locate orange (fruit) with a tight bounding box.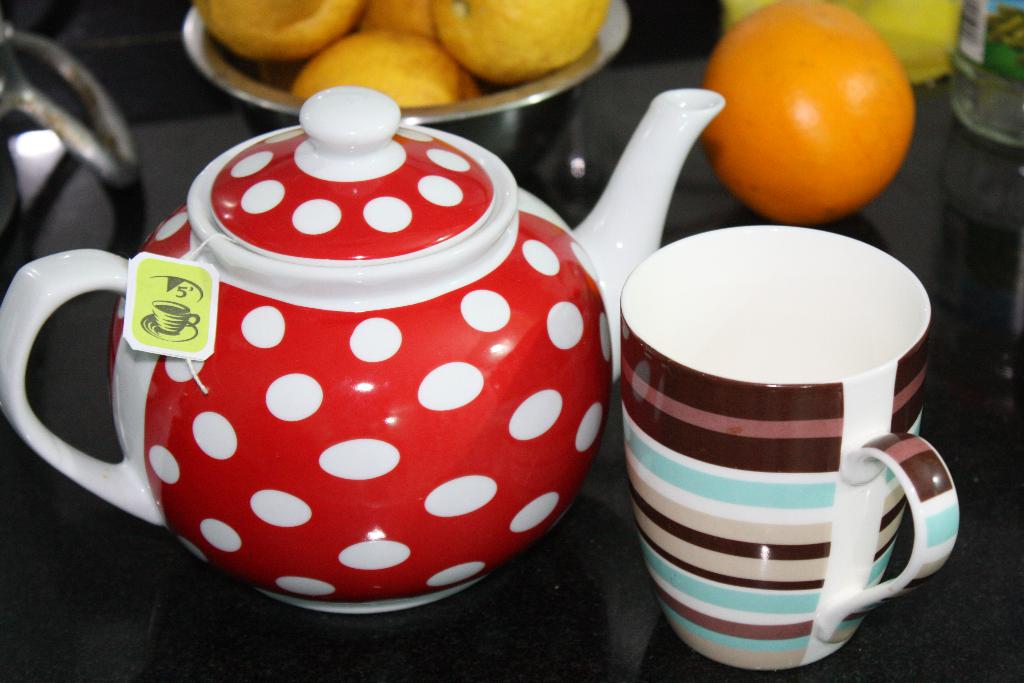
<region>187, 0, 344, 55</region>.
